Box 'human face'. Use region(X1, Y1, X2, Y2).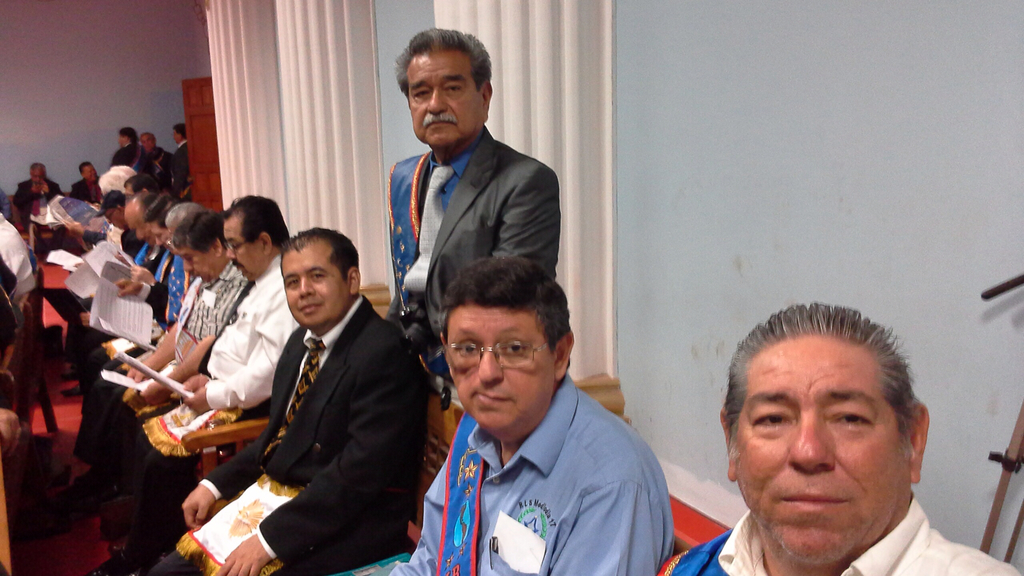
region(404, 51, 483, 147).
